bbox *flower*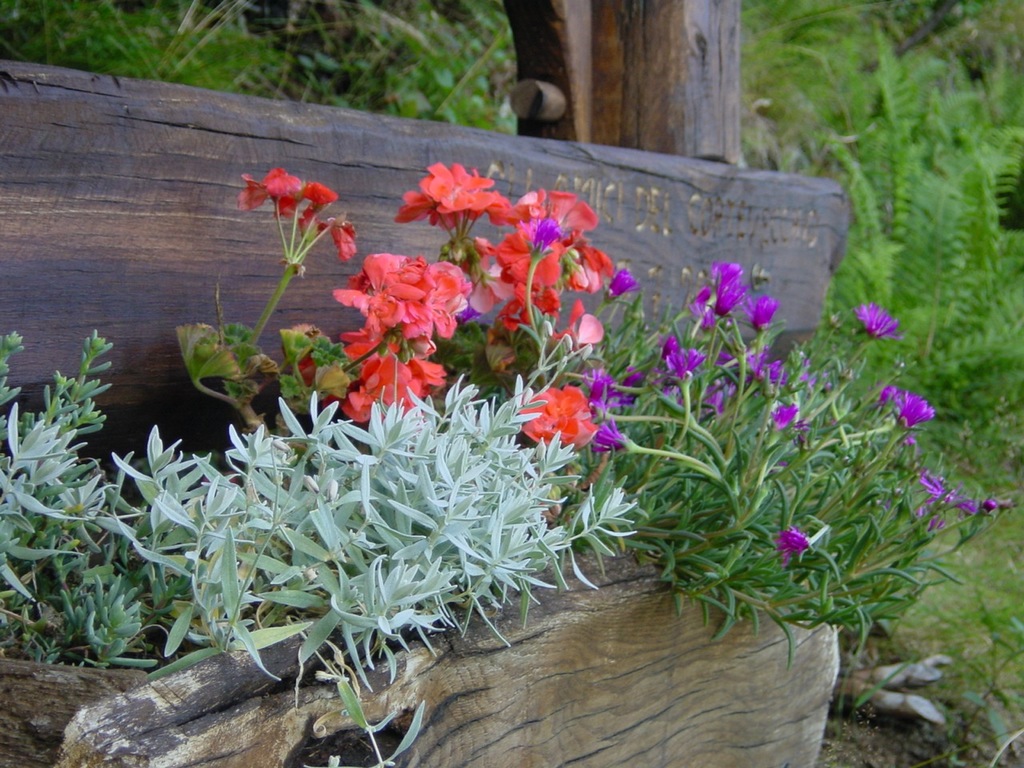
(661, 335, 703, 397)
